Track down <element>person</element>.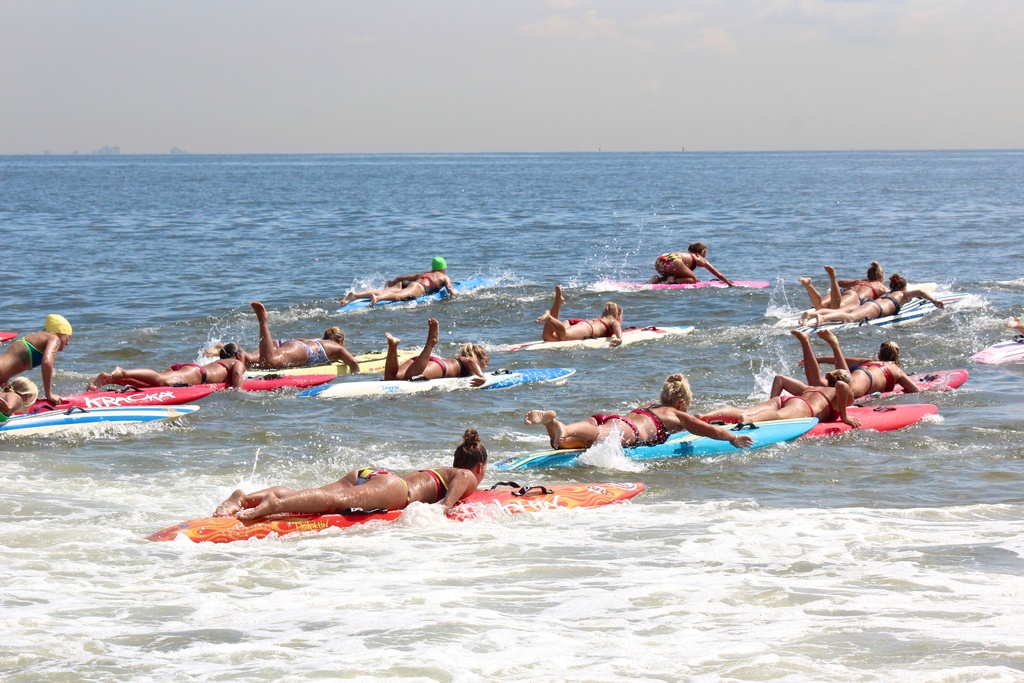
Tracked to [211, 302, 365, 375].
